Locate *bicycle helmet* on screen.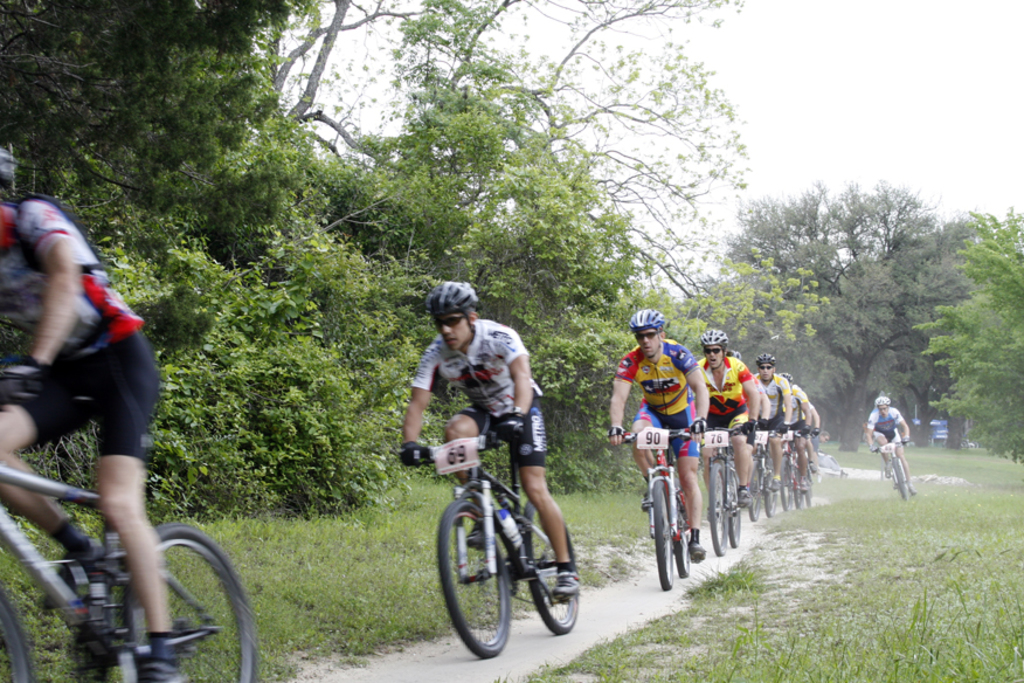
On screen at rect(876, 396, 891, 406).
